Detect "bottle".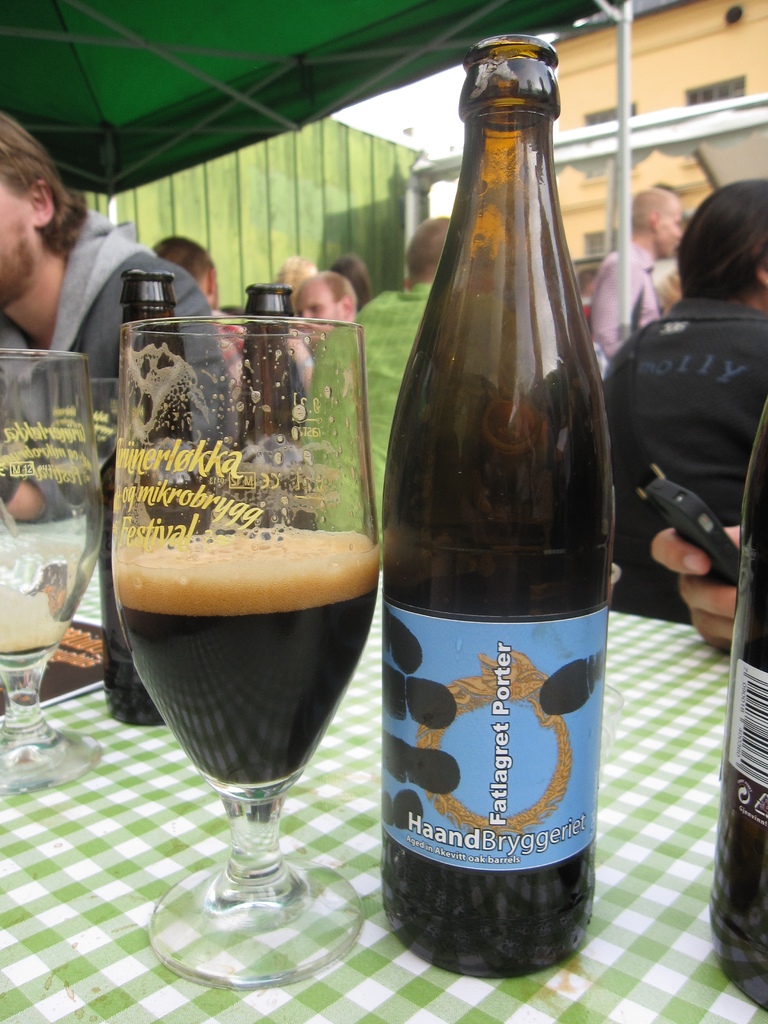
Detected at bbox(694, 416, 767, 1009).
